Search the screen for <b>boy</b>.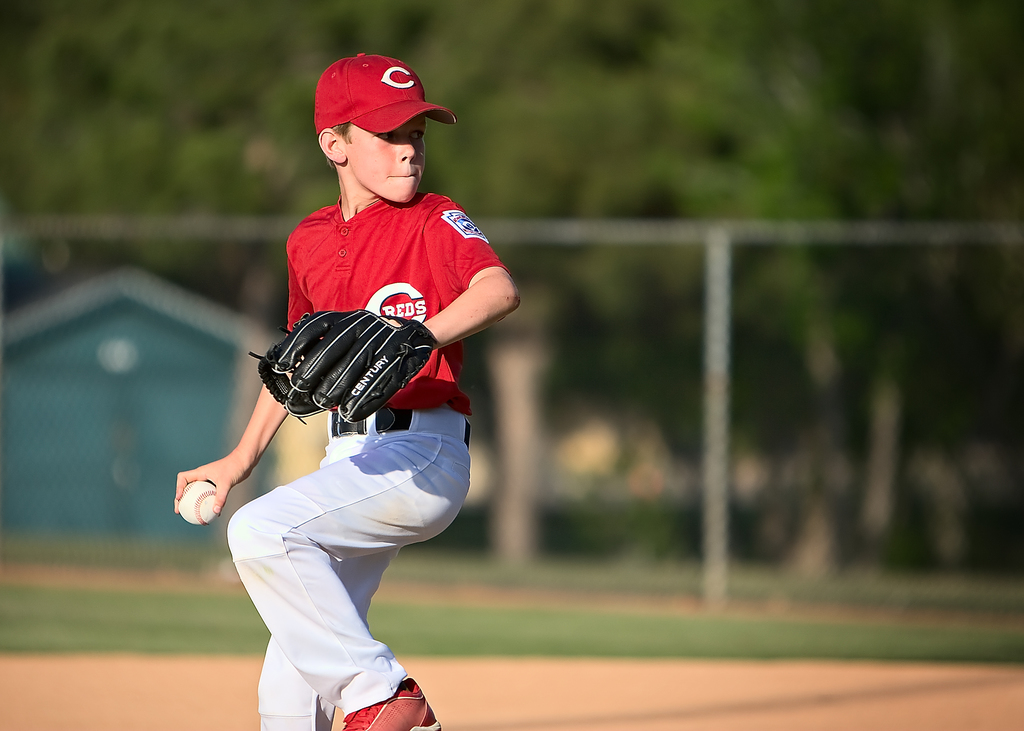
Found at 207 84 511 673.
